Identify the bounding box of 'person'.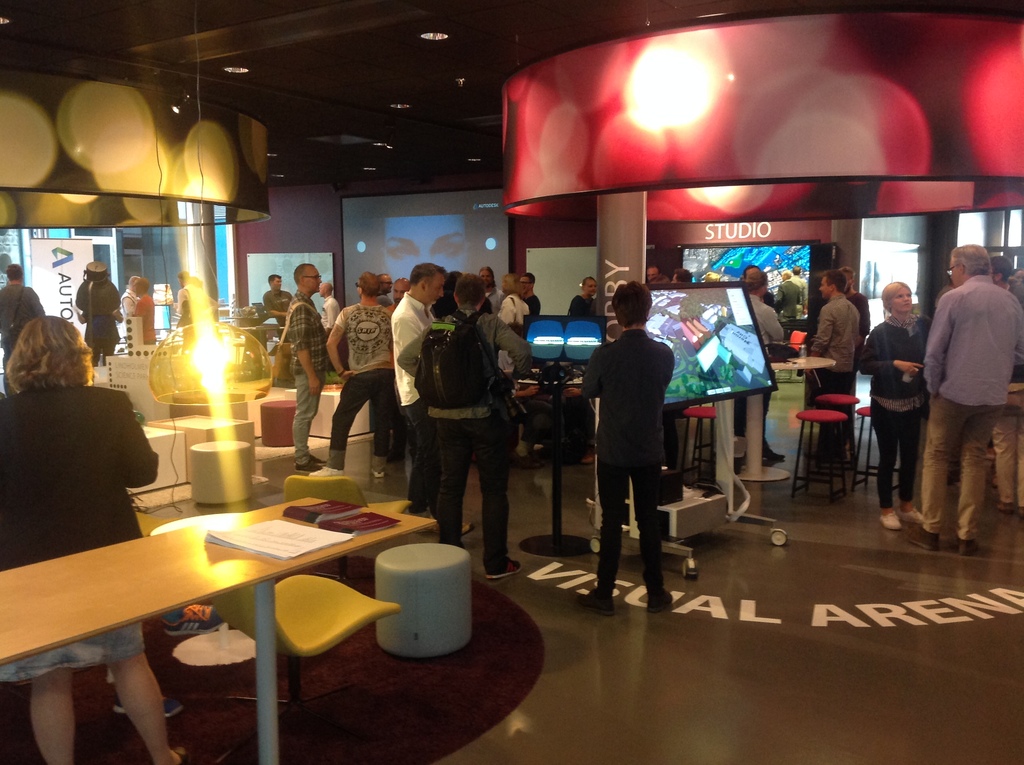
666:268:696:290.
